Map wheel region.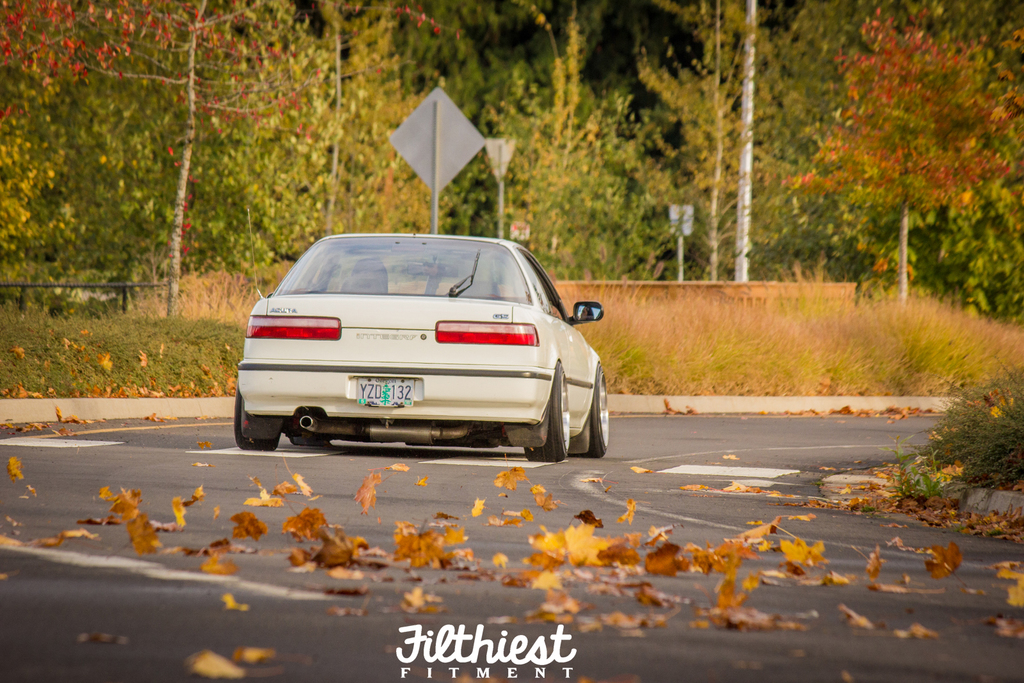
Mapped to crop(575, 362, 611, 460).
